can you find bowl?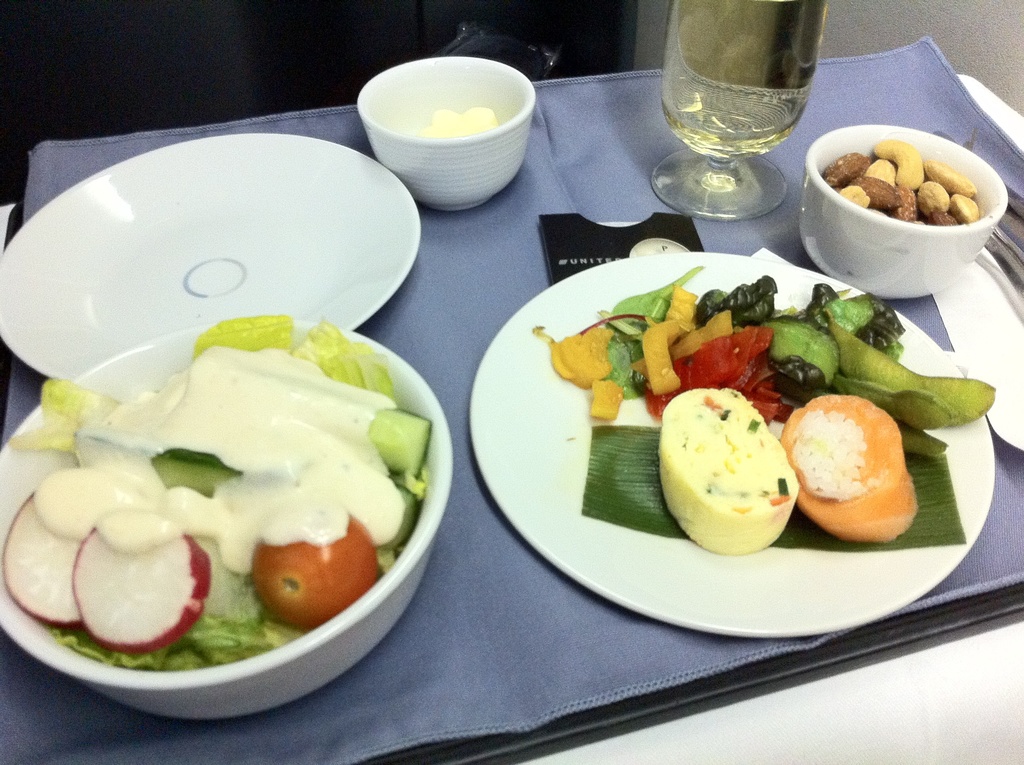
Yes, bounding box: detection(356, 56, 552, 202).
